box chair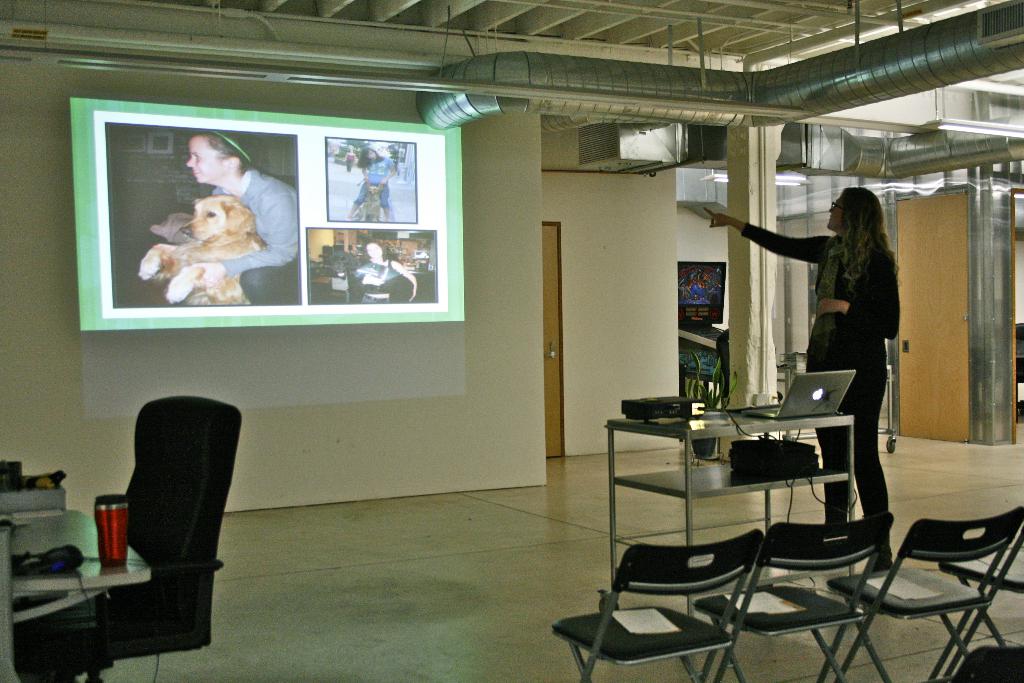
bbox(691, 509, 895, 682)
